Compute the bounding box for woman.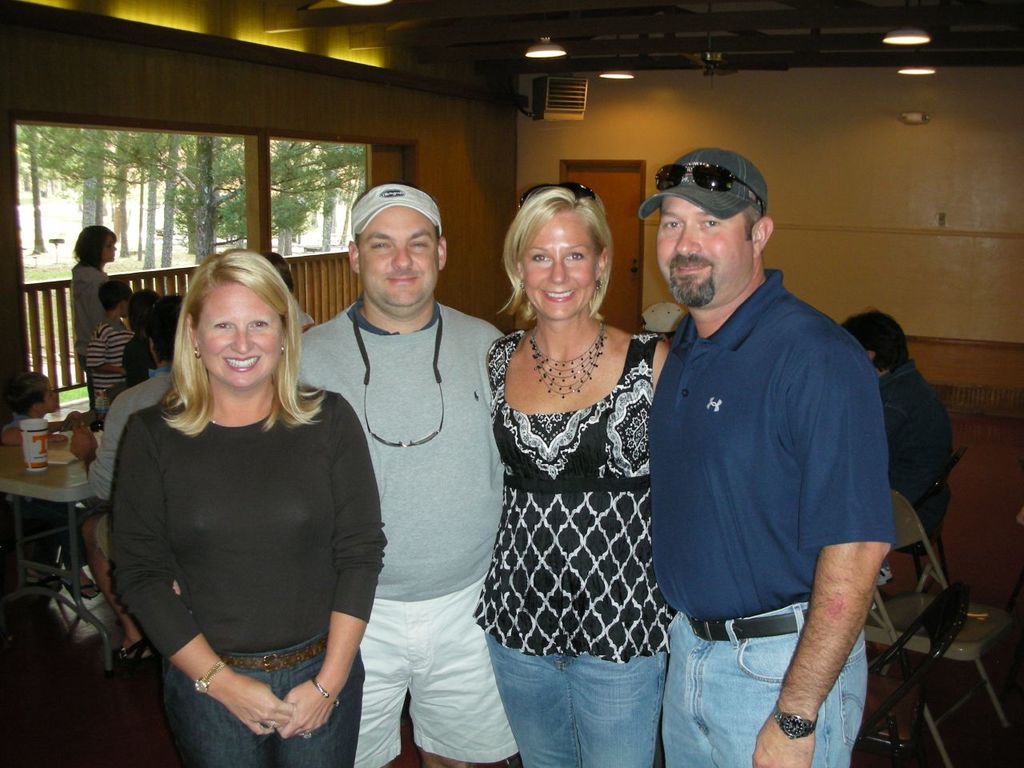
<box>474,169,675,767</box>.
